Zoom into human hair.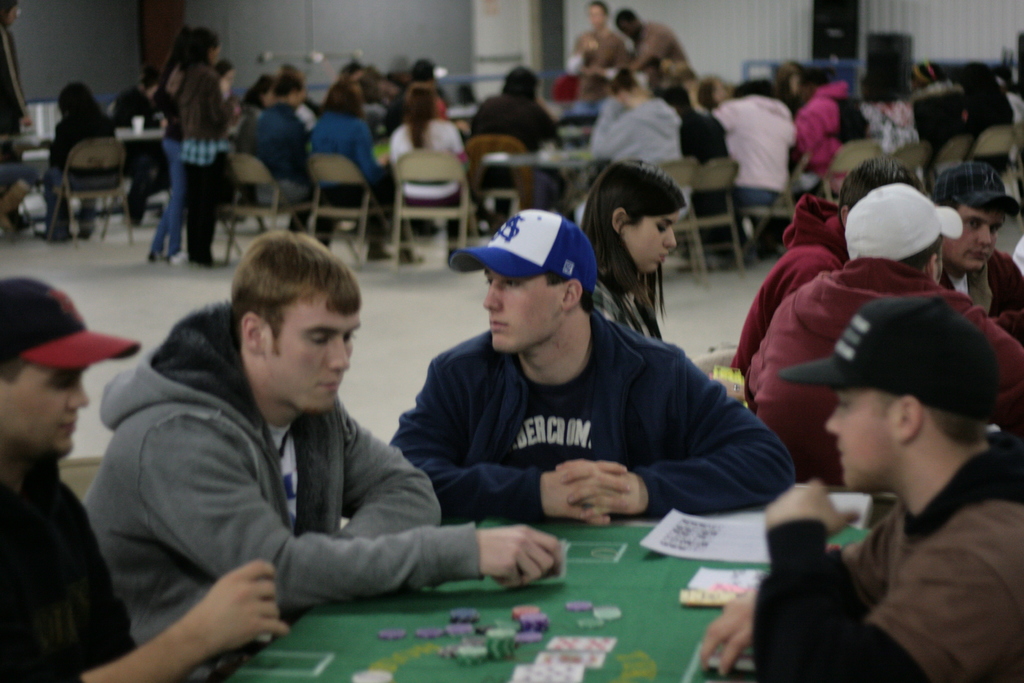
Zoom target: 698, 75, 716, 111.
